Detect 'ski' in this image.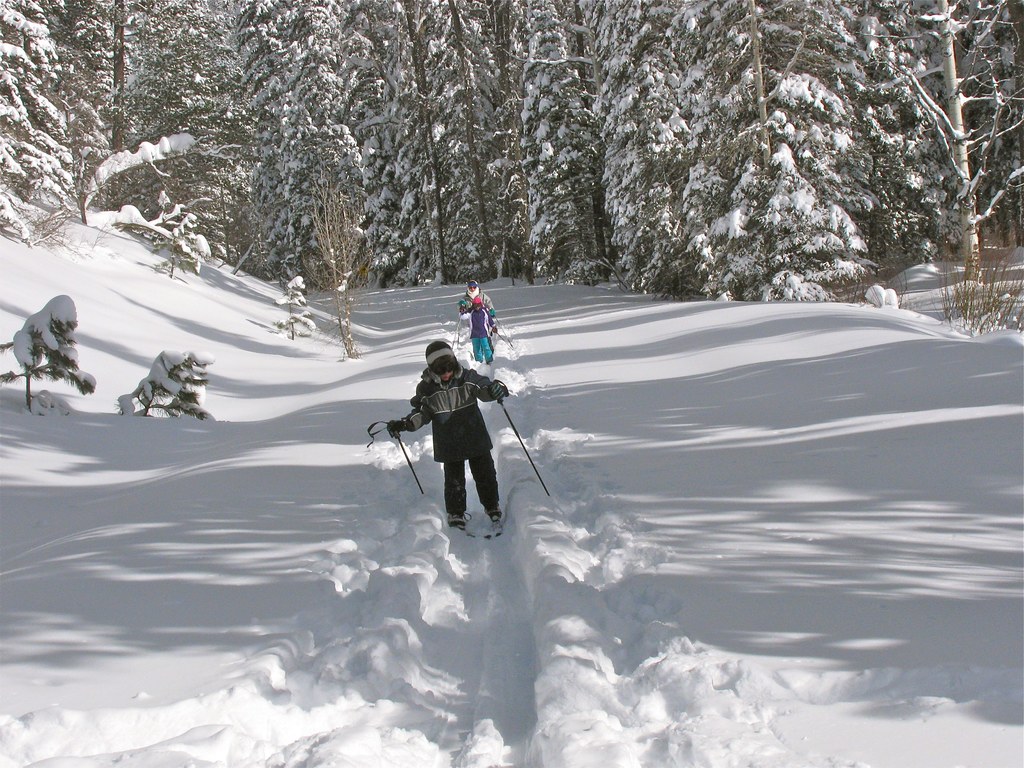
Detection: 483/507/508/538.
